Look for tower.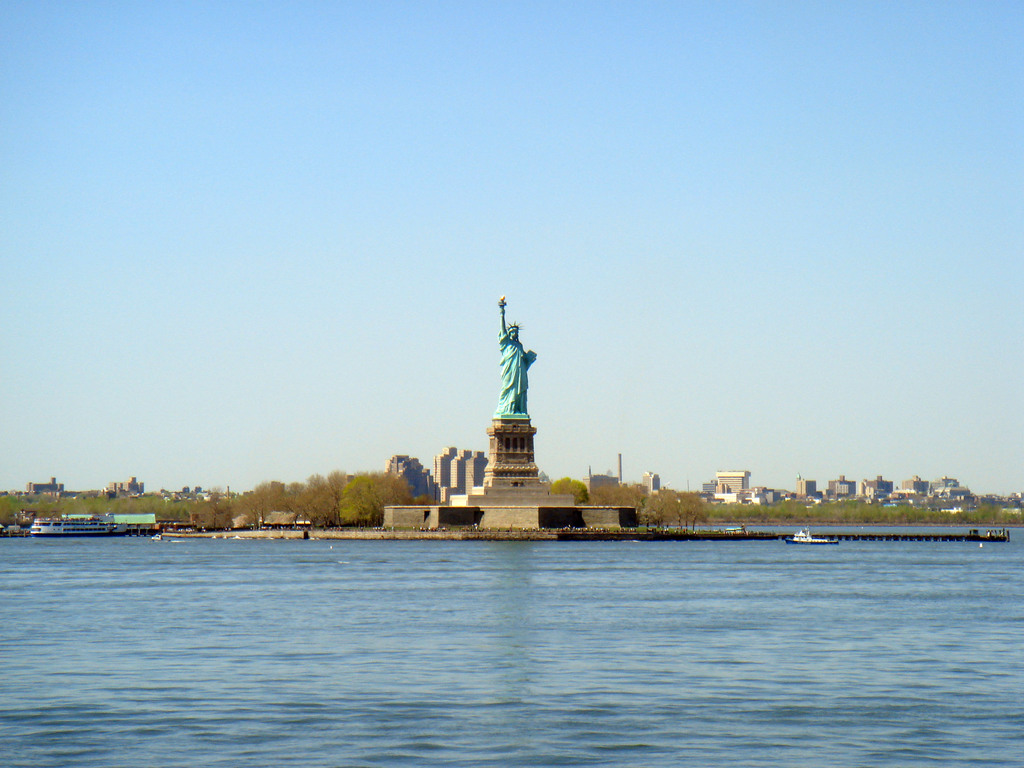
Found: bbox(467, 296, 571, 531).
